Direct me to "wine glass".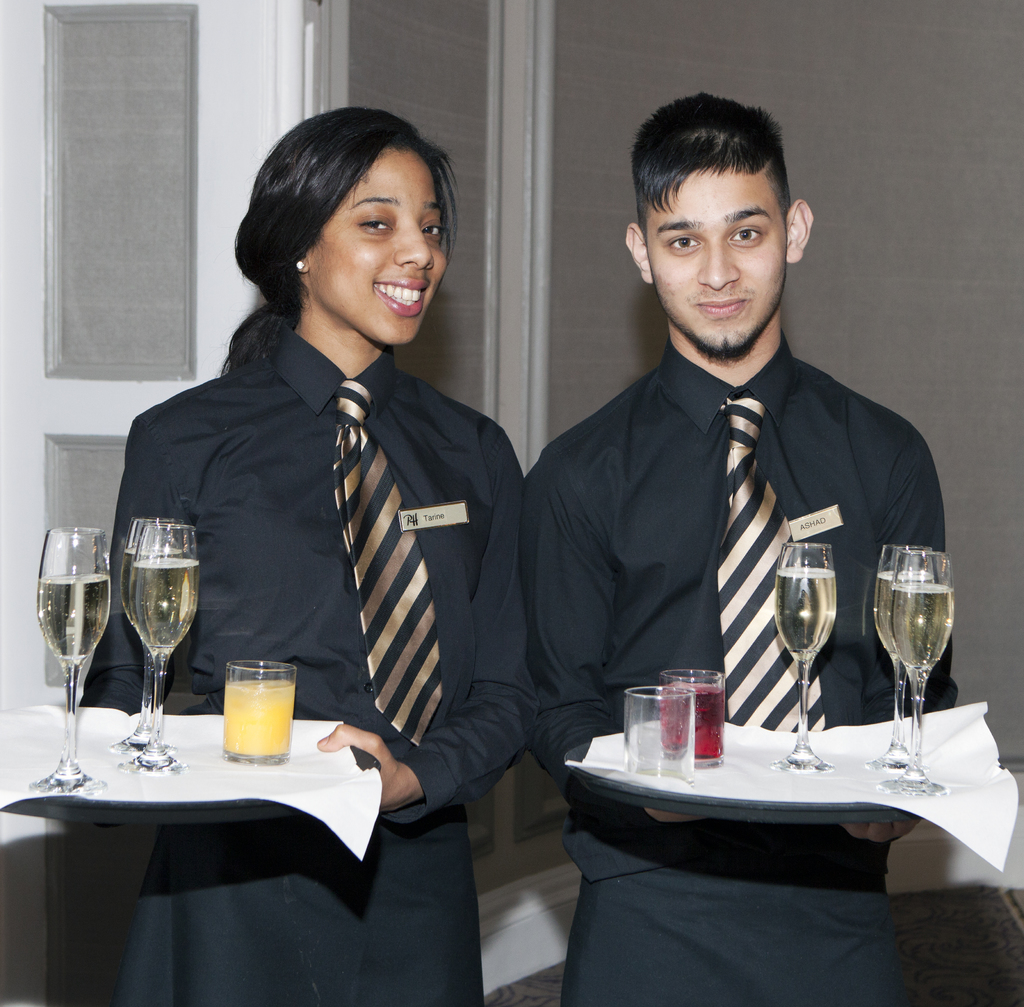
Direction: left=867, top=548, right=934, bottom=769.
